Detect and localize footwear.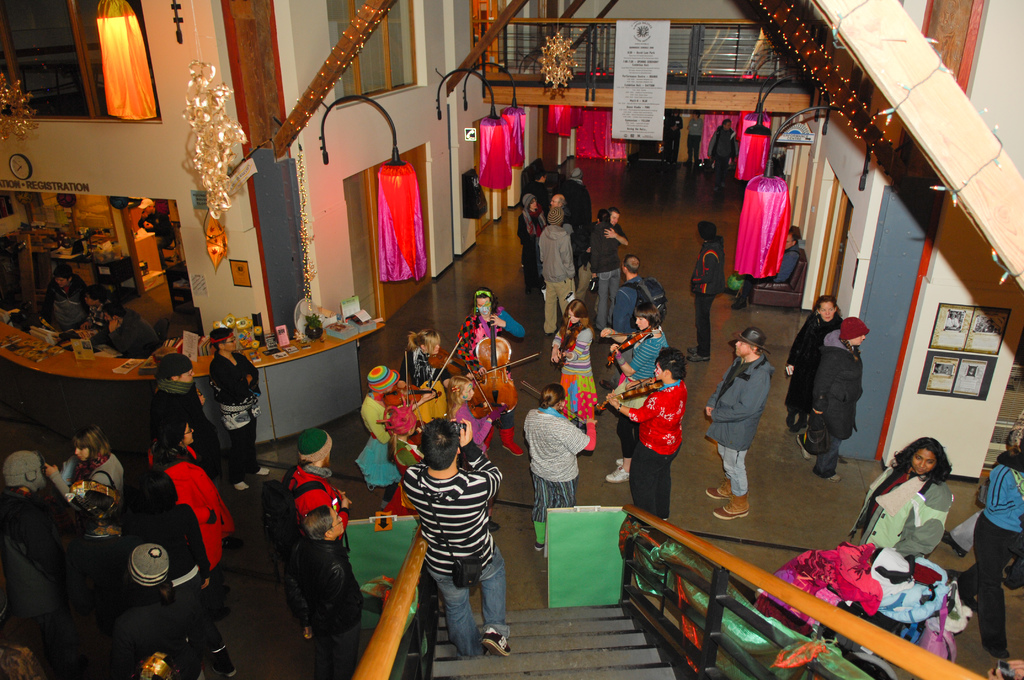
Localized at <box>256,467,273,475</box>.
